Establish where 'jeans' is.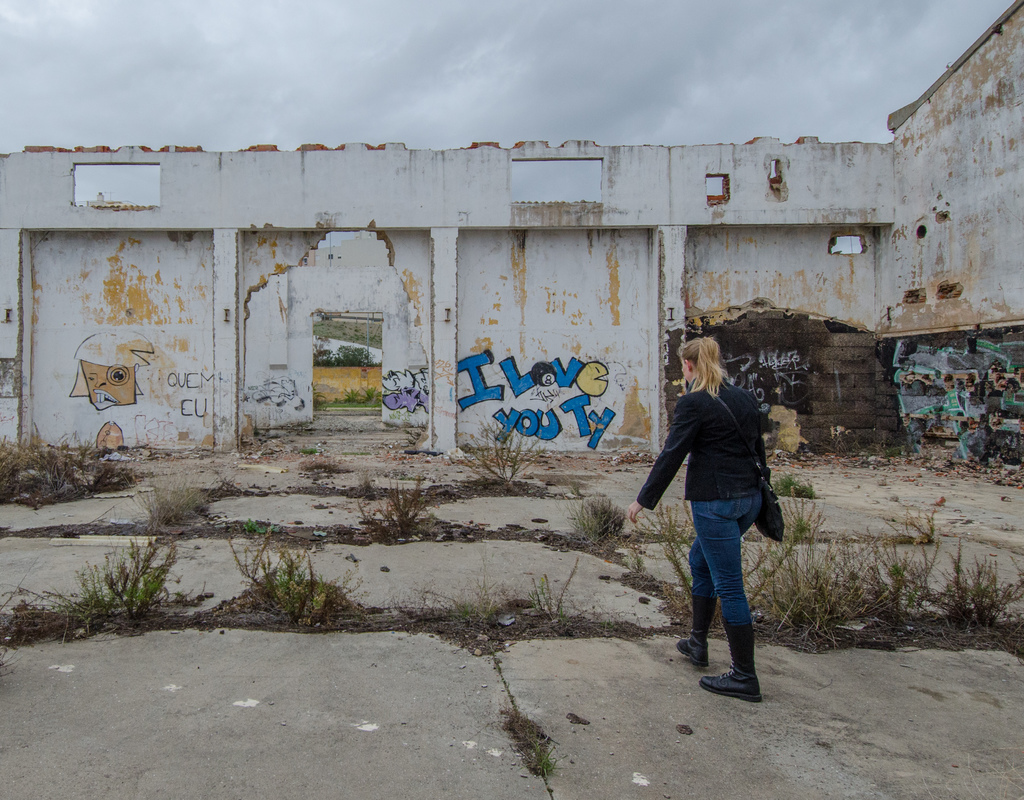
Established at [666,492,775,687].
